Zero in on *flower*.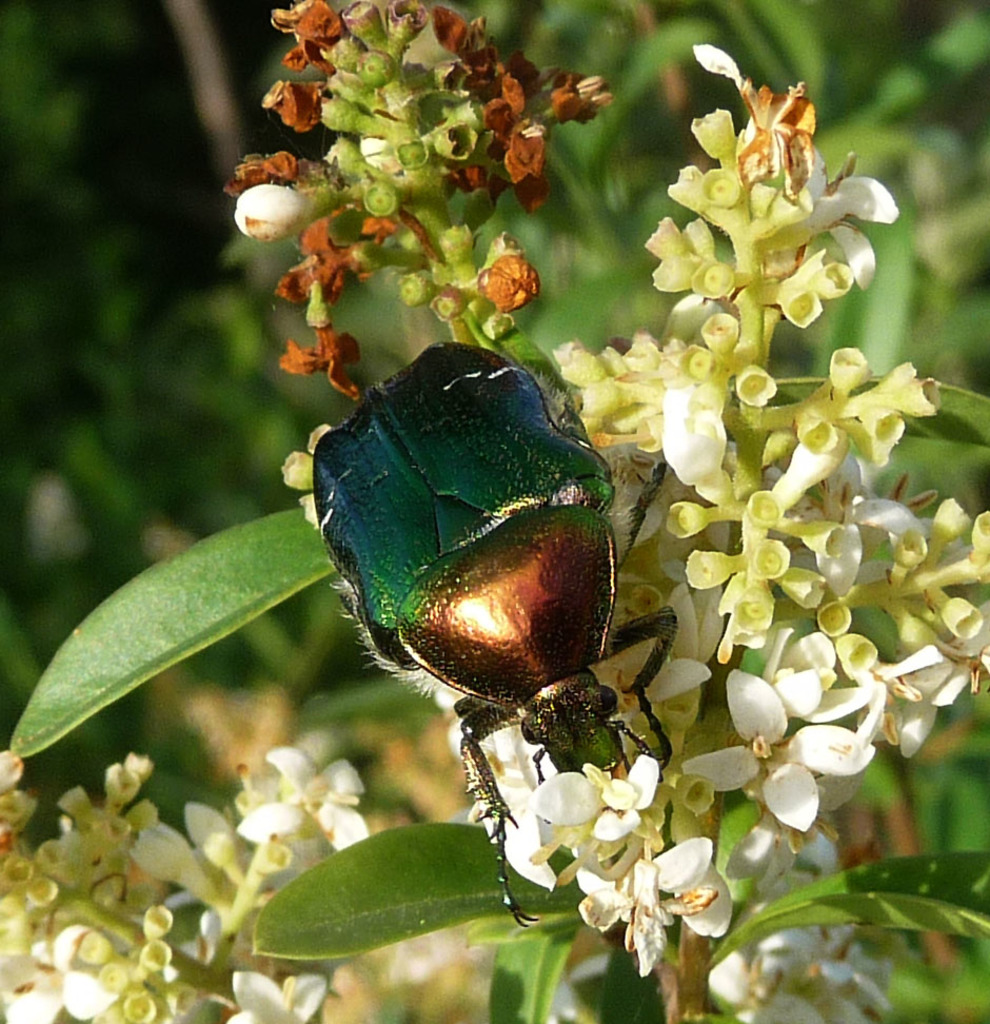
Zeroed in: bbox=[728, 53, 843, 199].
